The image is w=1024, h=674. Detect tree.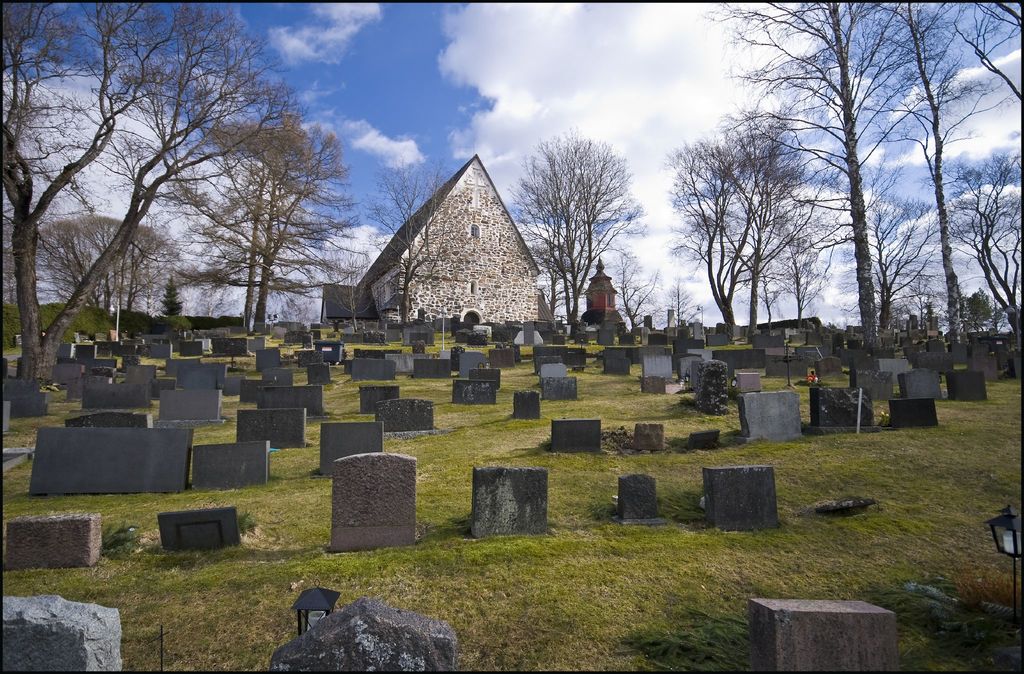
Detection: 0, 0, 1023, 385.
